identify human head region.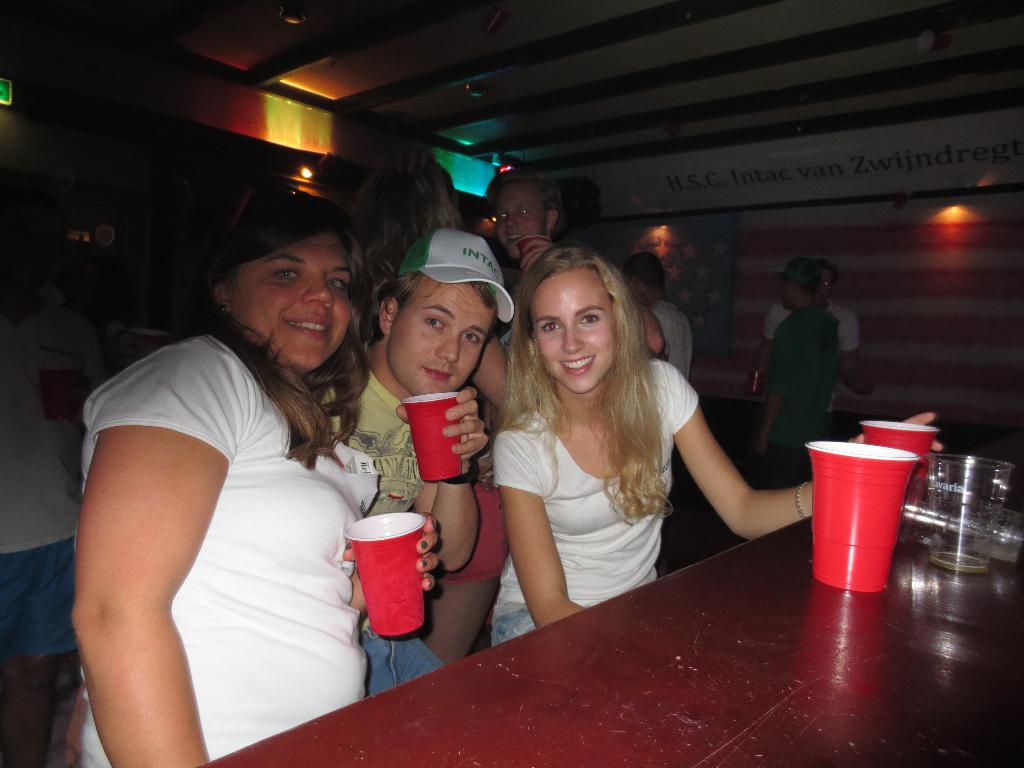
Region: BBox(199, 195, 372, 364).
